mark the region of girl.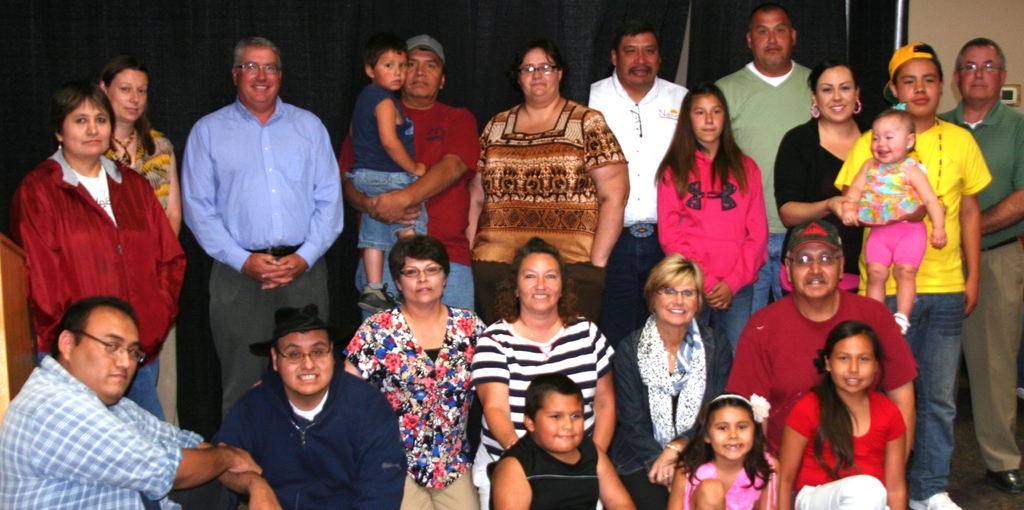
Region: x1=460, y1=34, x2=625, y2=334.
